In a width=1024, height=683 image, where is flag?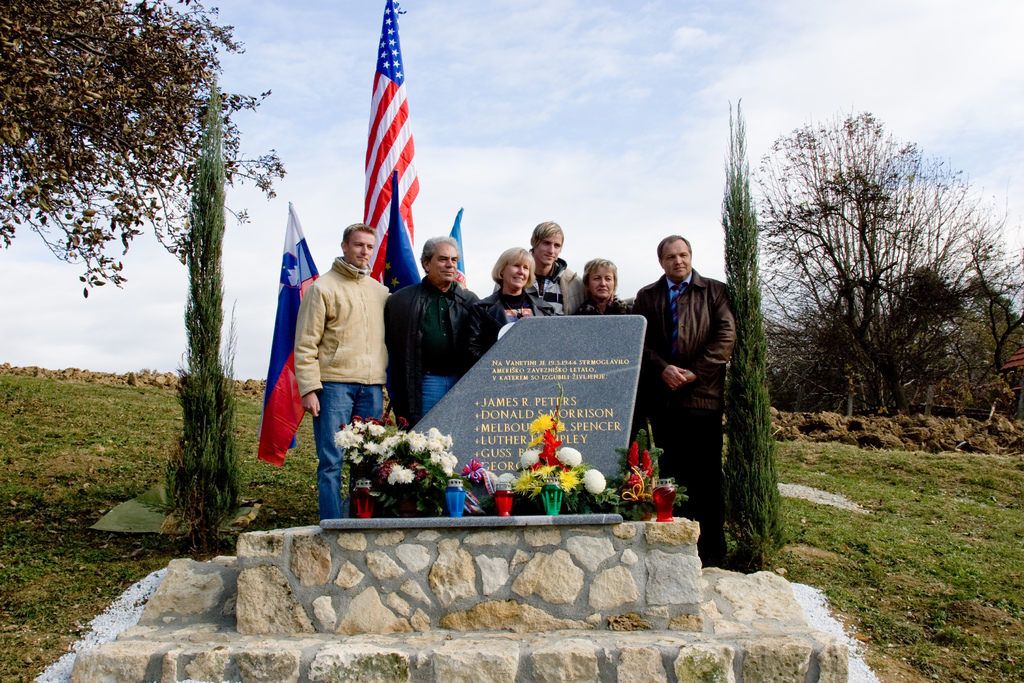
(253,198,330,469).
